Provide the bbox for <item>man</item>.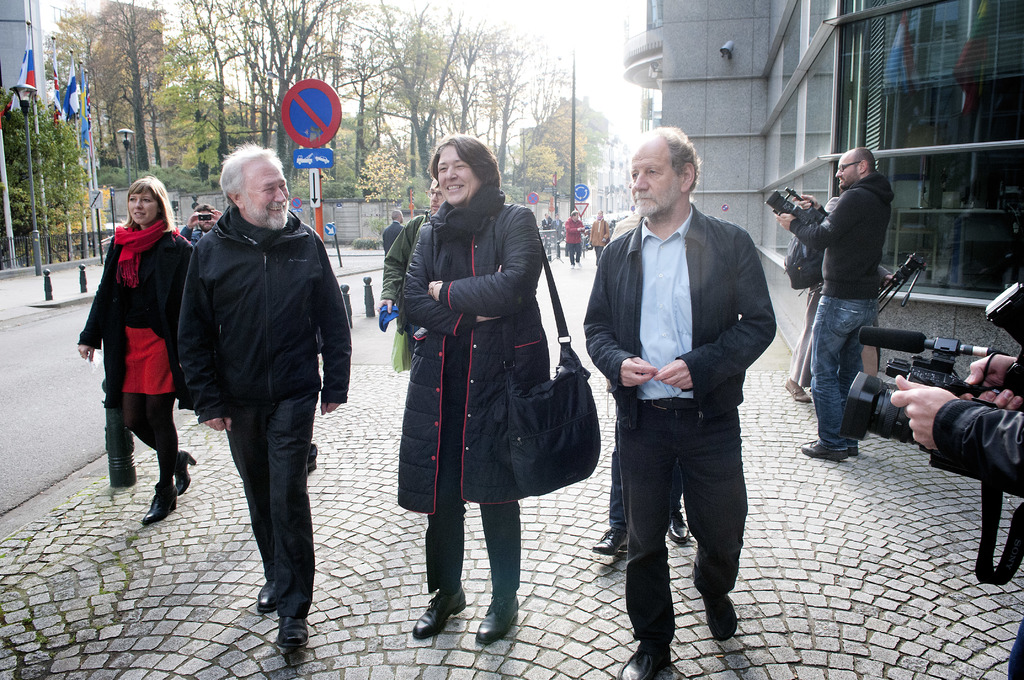
182, 206, 221, 245.
